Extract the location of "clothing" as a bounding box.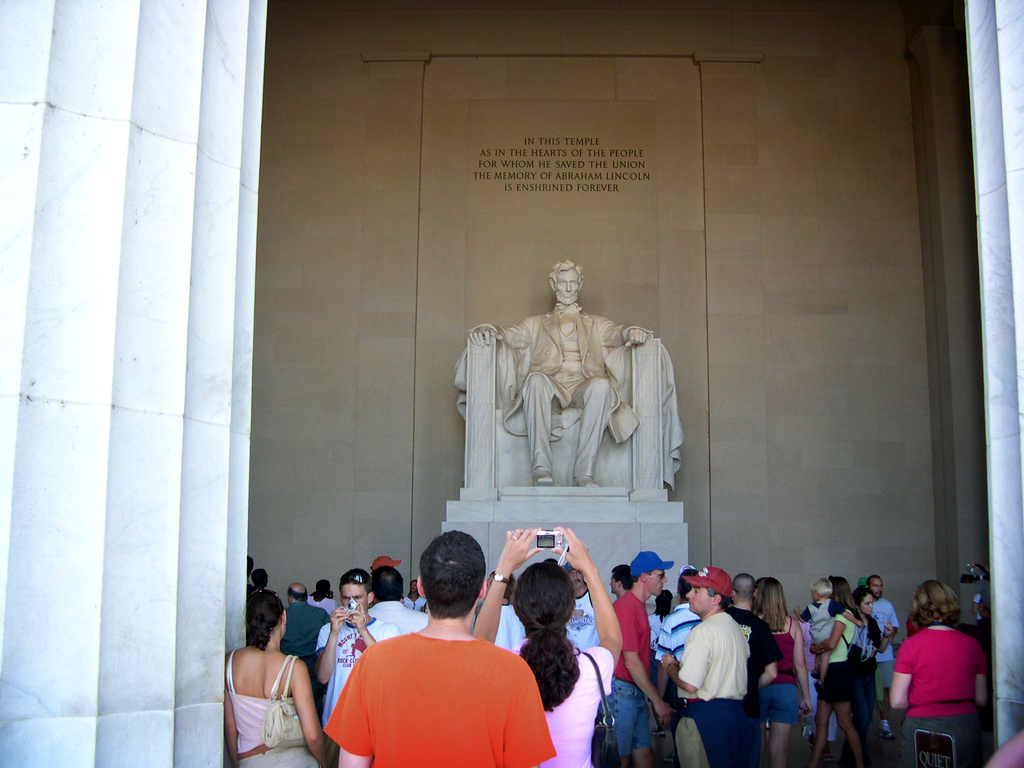
<bbox>314, 618, 399, 725</bbox>.
